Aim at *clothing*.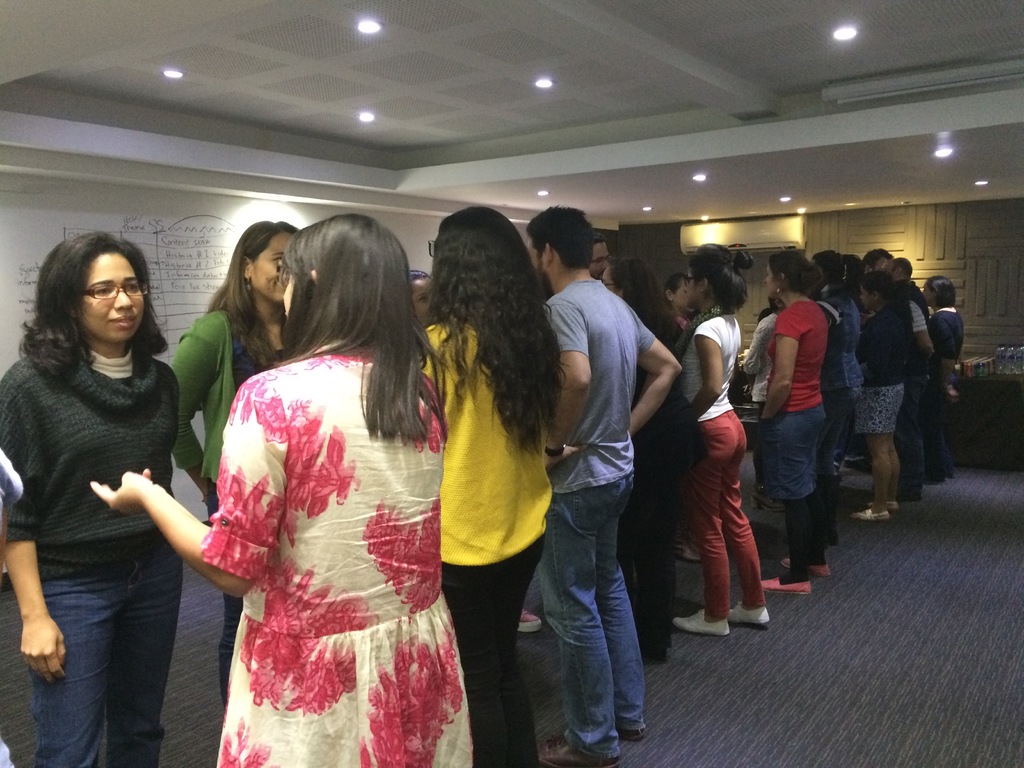
Aimed at pyautogui.locateOnScreen(196, 352, 473, 765).
